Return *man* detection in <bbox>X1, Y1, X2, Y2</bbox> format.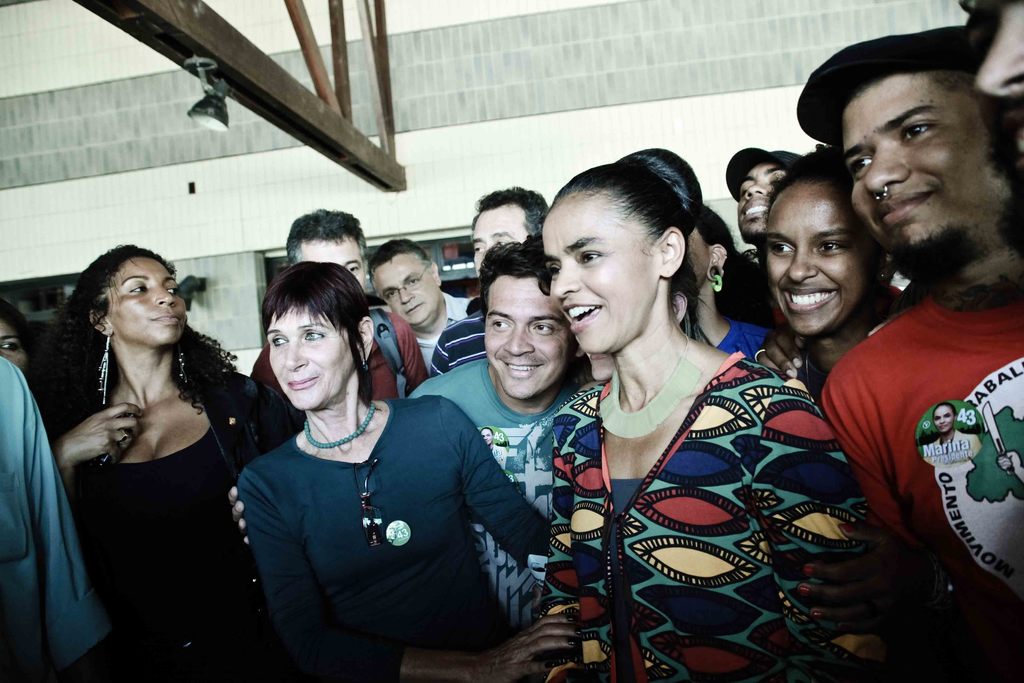
<bbox>724, 144, 806, 238</bbox>.
